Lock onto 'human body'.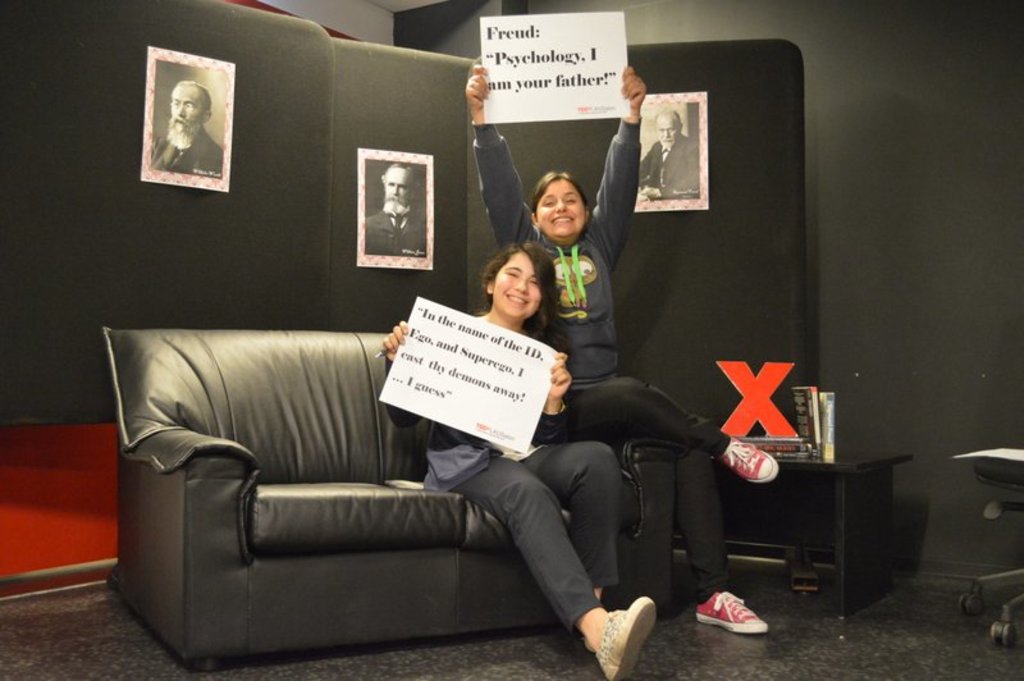
Locked: {"x1": 381, "y1": 238, "x2": 654, "y2": 680}.
